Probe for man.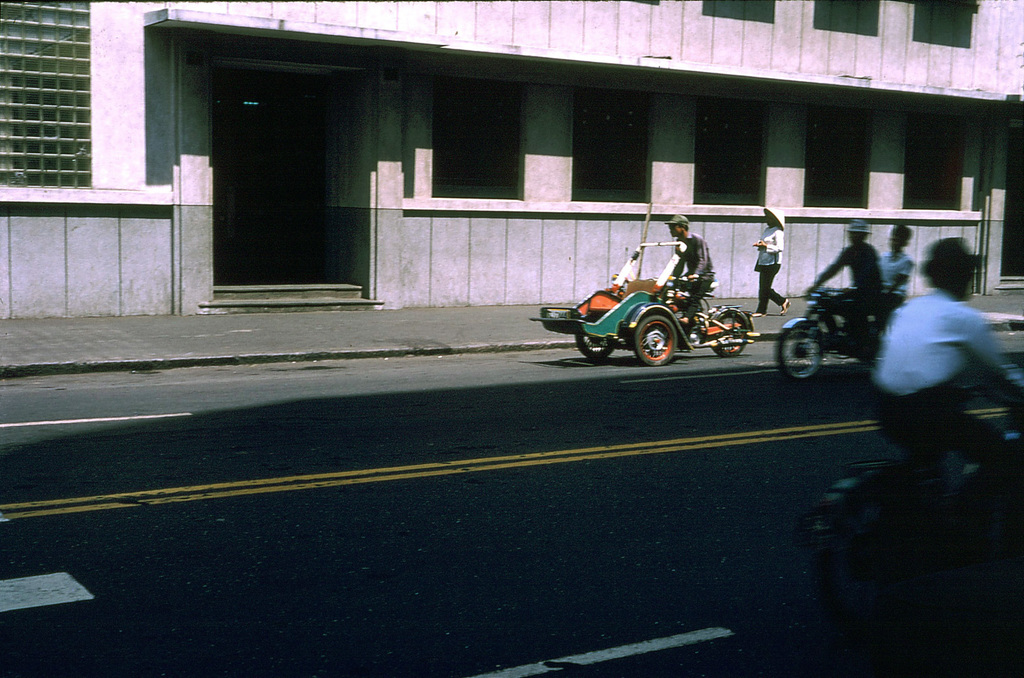
Probe result: {"left": 663, "top": 212, "right": 716, "bottom": 327}.
